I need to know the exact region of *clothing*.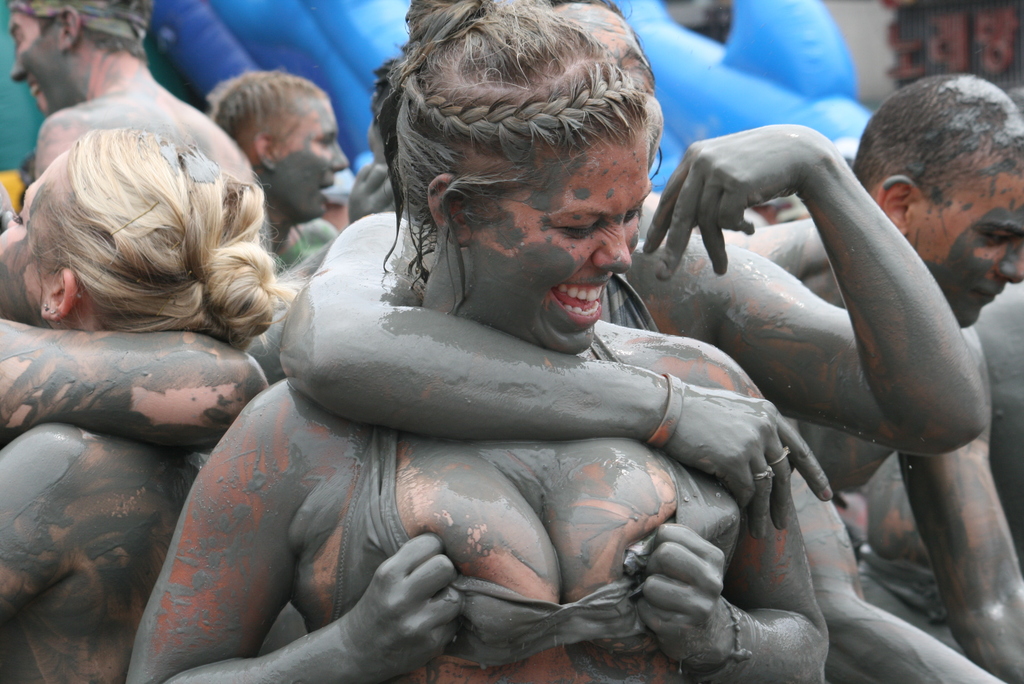
Region: locate(333, 424, 740, 663).
